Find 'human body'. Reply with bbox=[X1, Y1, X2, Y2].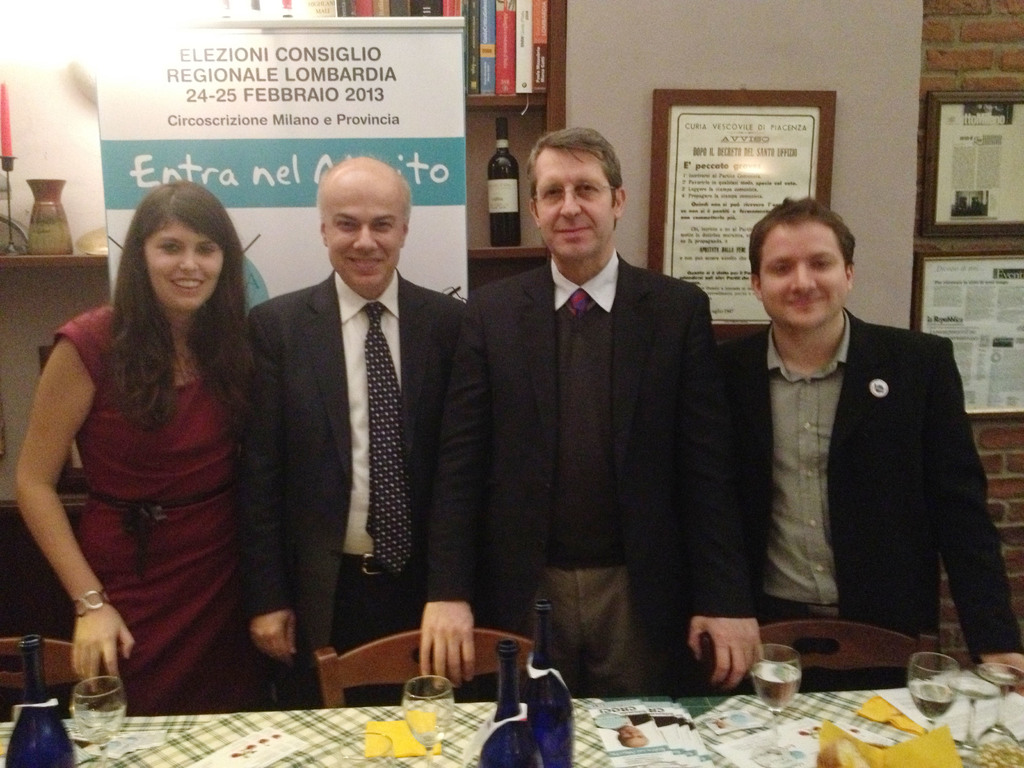
bbox=[420, 252, 758, 697].
